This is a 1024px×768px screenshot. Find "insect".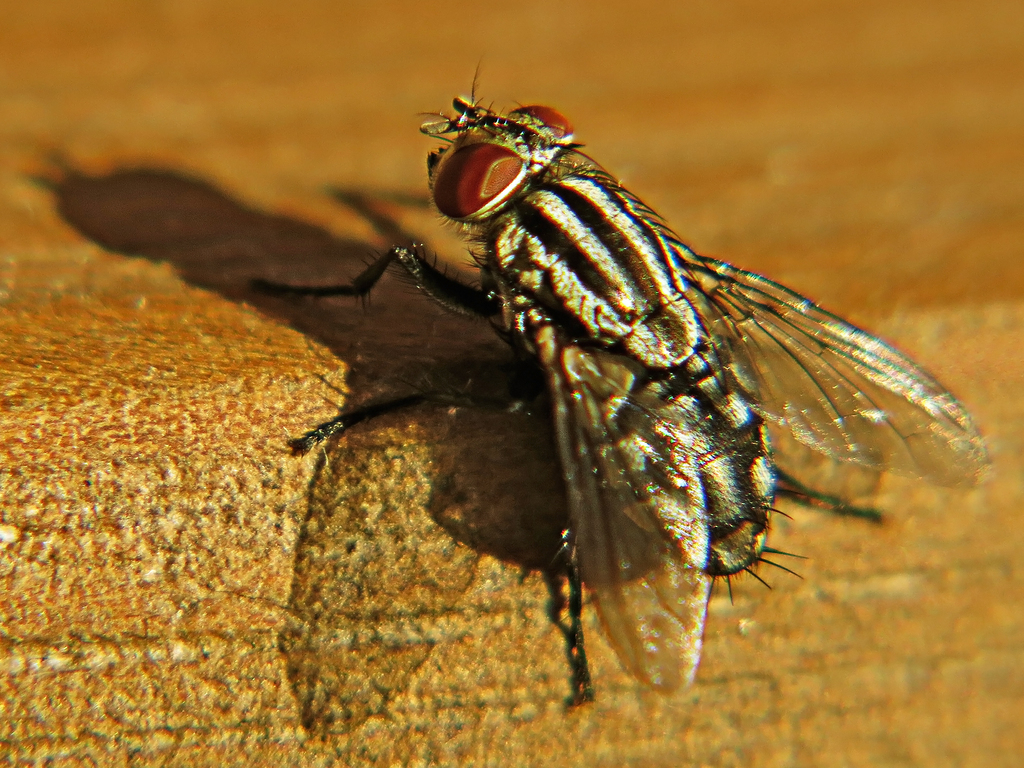
Bounding box: 246, 64, 986, 709.
